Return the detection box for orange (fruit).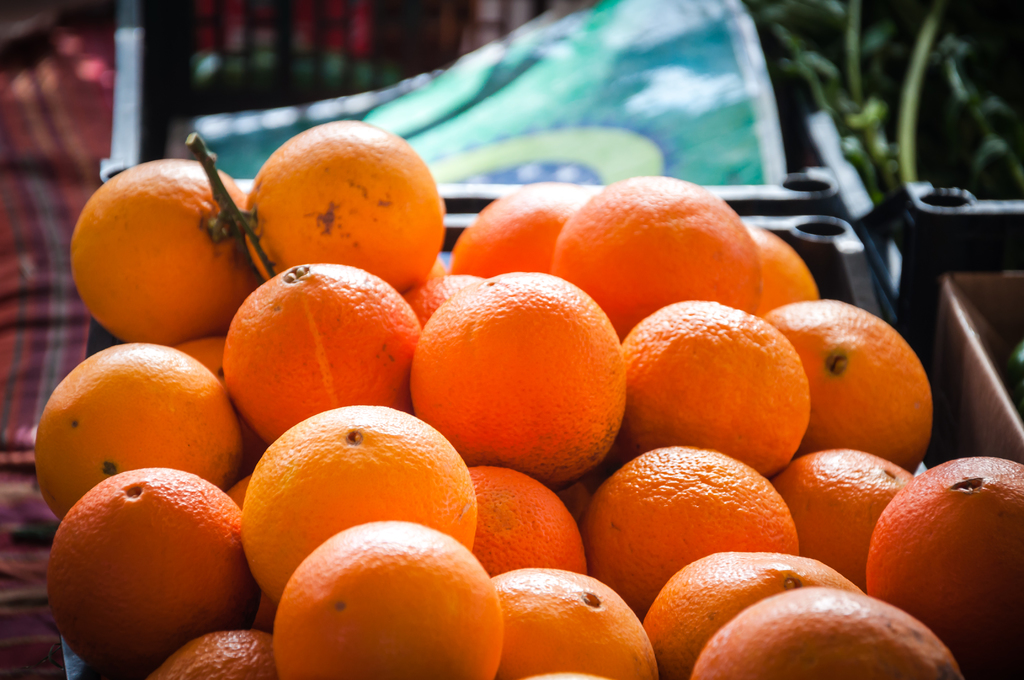
(left=618, top=294, right=805, bottom=476).
